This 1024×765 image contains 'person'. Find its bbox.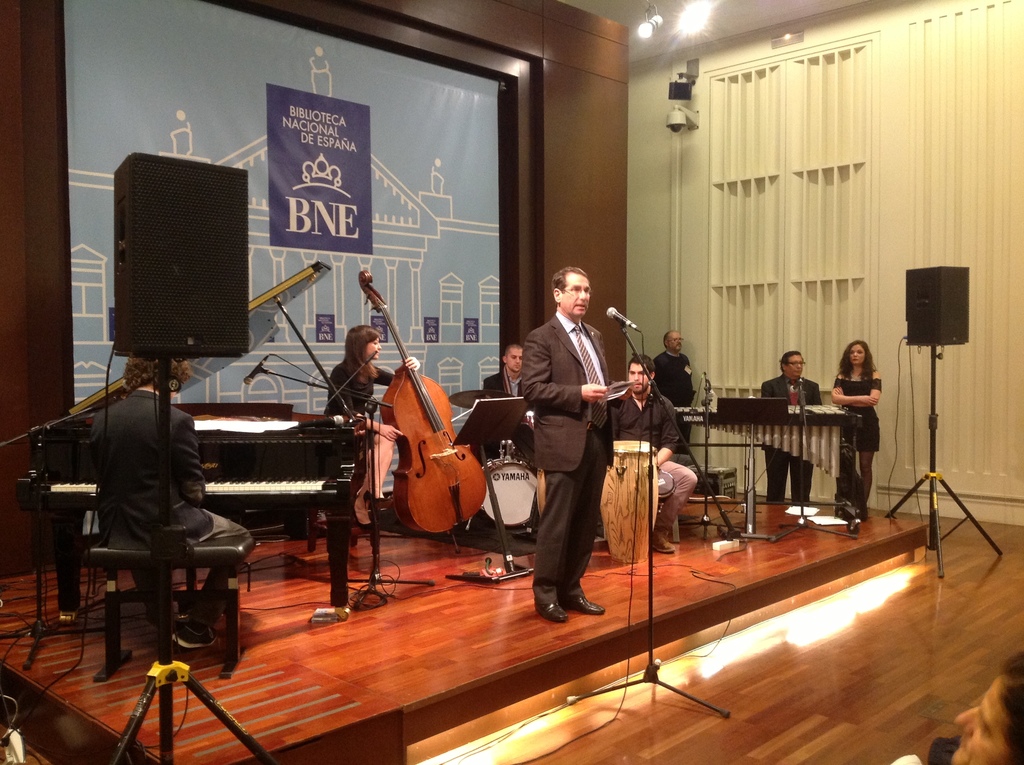
(328,323,421,508).
